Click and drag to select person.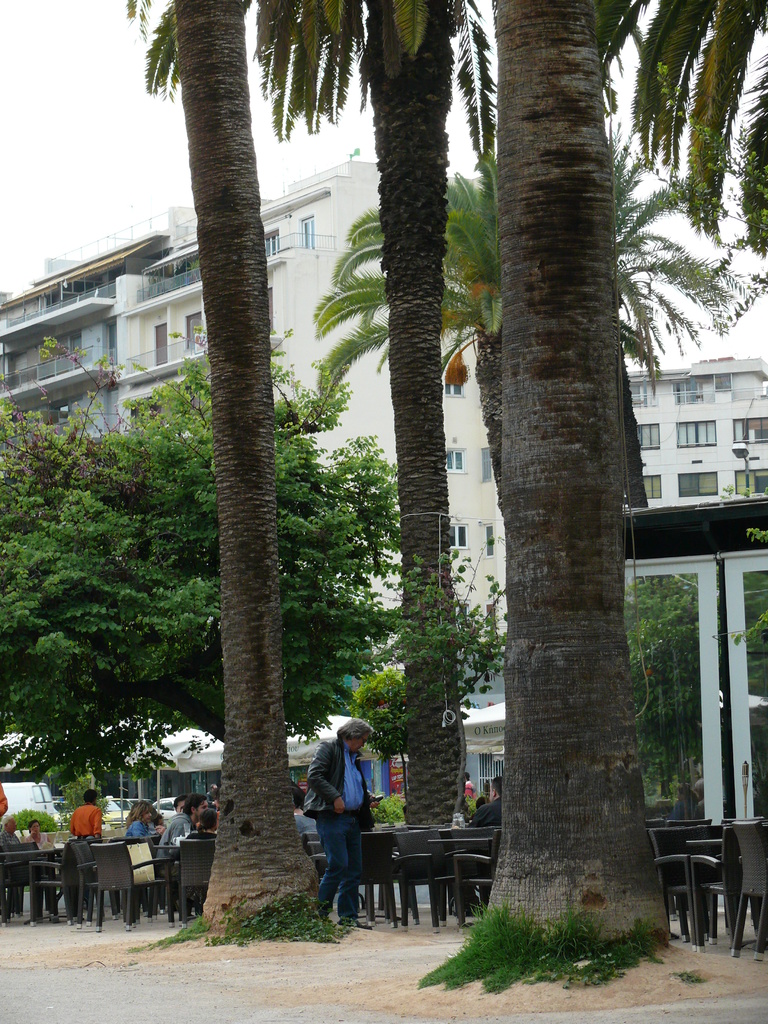
Selection: box=[300, 723, 381, 931].
